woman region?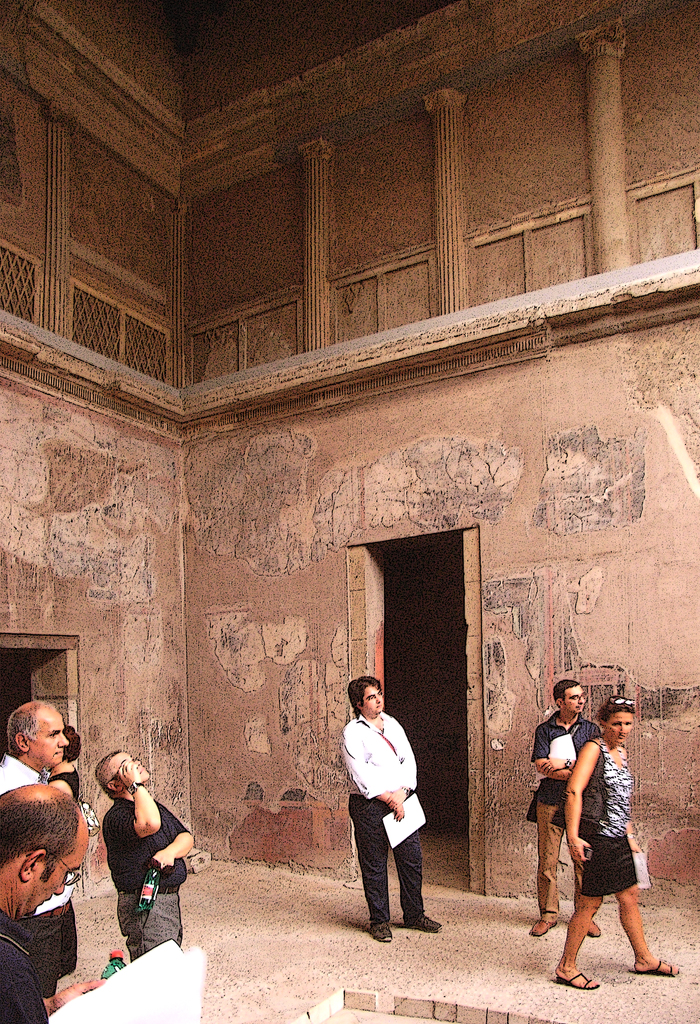
43 722 86 797
